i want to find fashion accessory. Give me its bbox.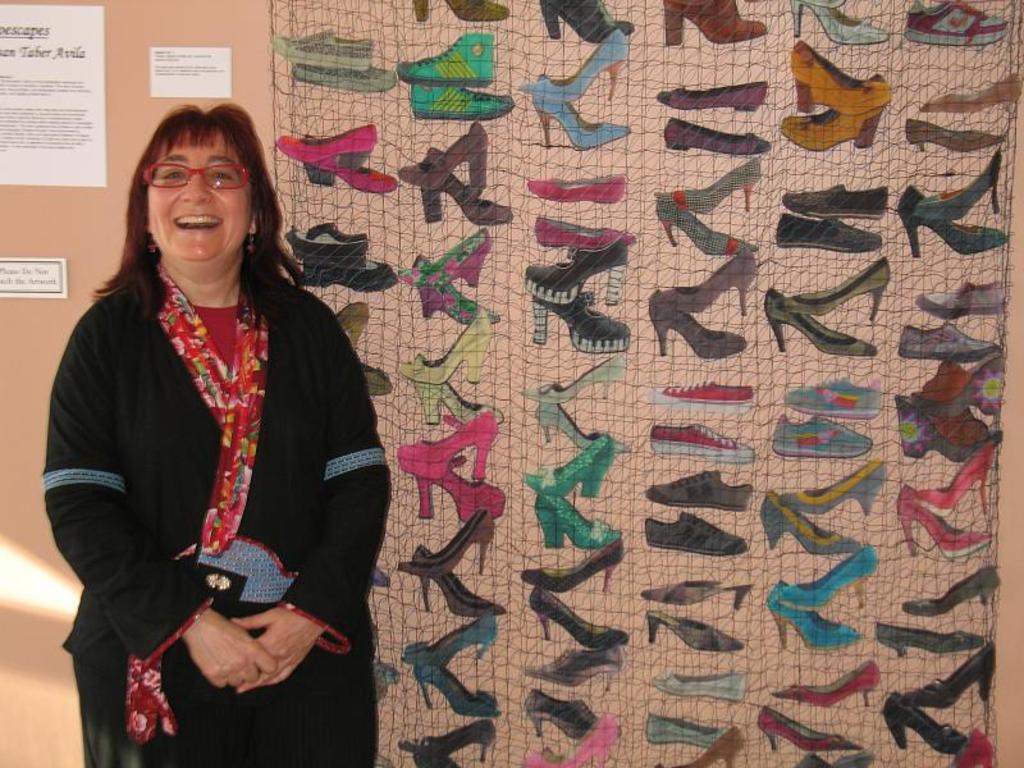
bbox(771, 413, 876, 460).
